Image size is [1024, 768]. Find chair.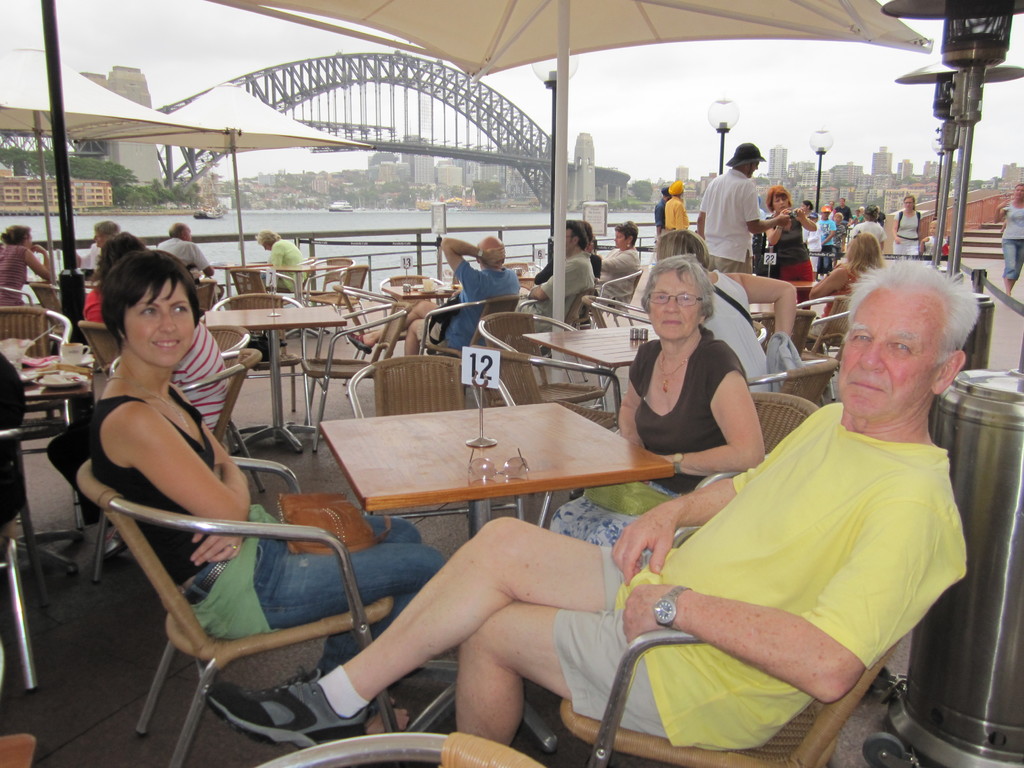
box(211, 289, 317, 419).
